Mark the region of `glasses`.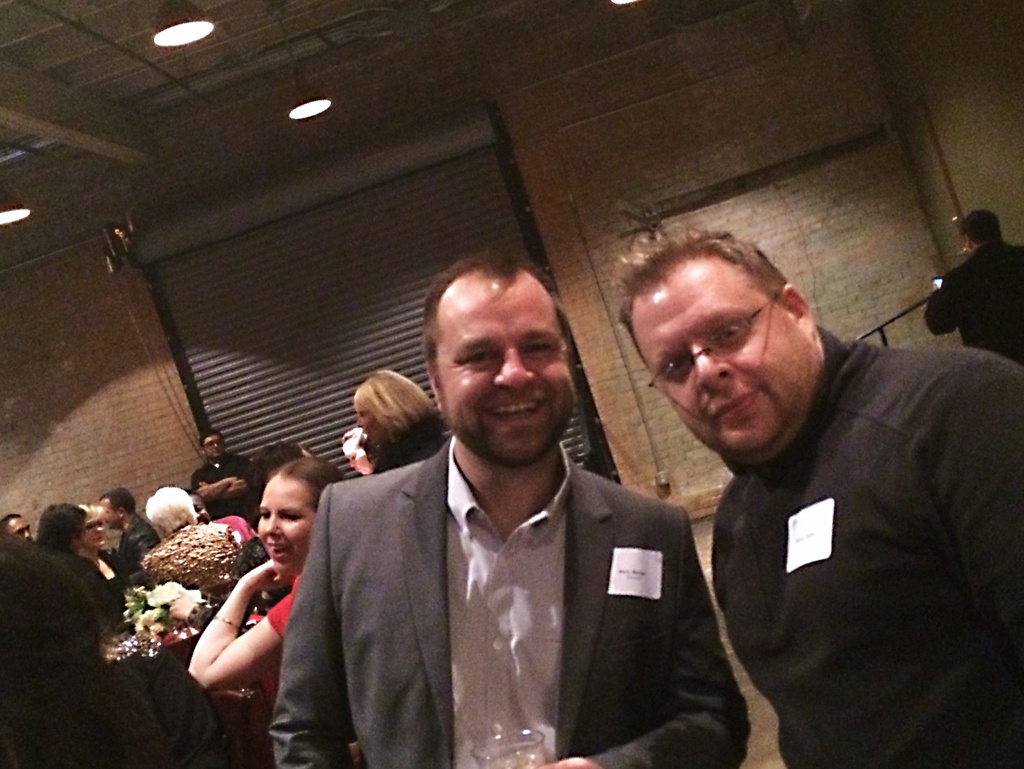
Region: 644:295:780:390.
